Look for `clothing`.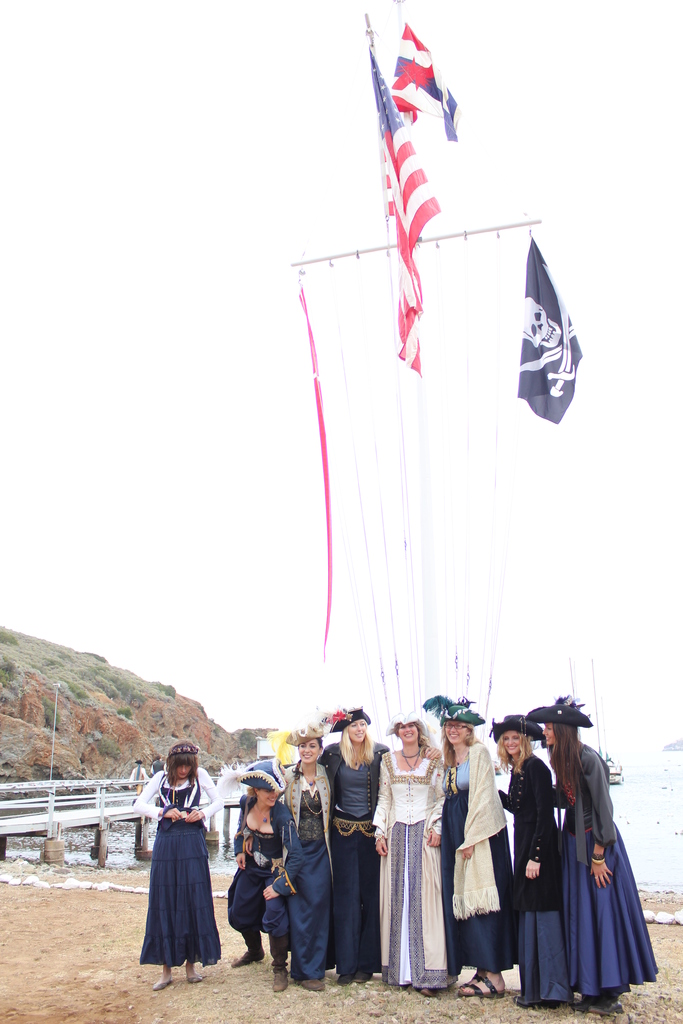
Found: pyautogui.locateOnScreen(138, 781, 226, 973).
